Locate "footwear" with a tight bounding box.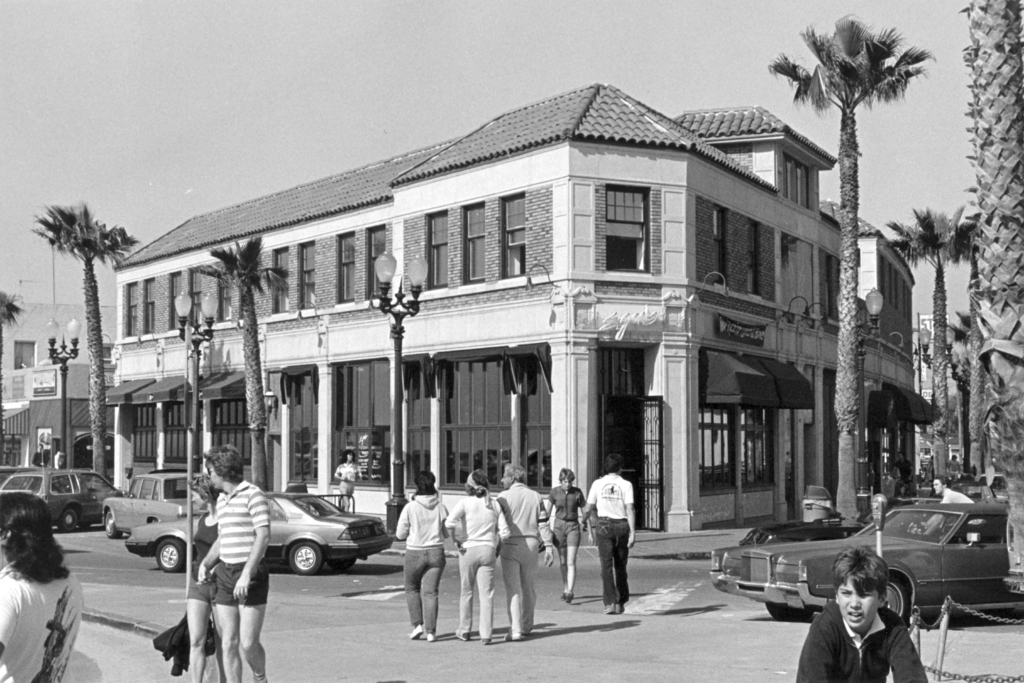
[x1=474, y1=636, x2=492, y2=647].
